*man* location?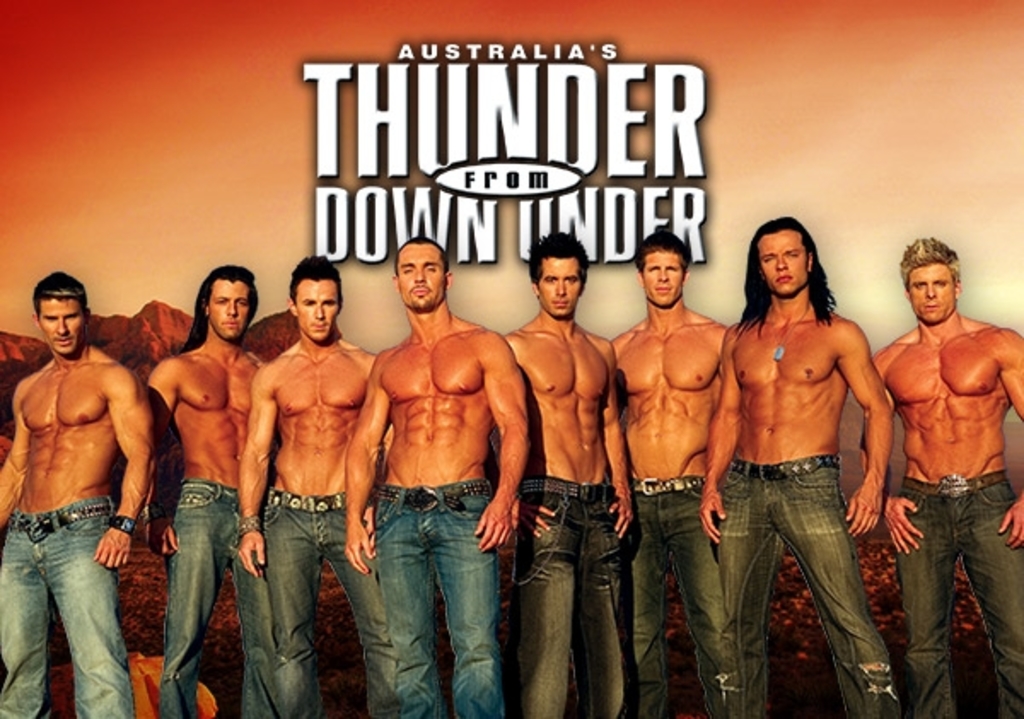
601, 220, 737, 717
